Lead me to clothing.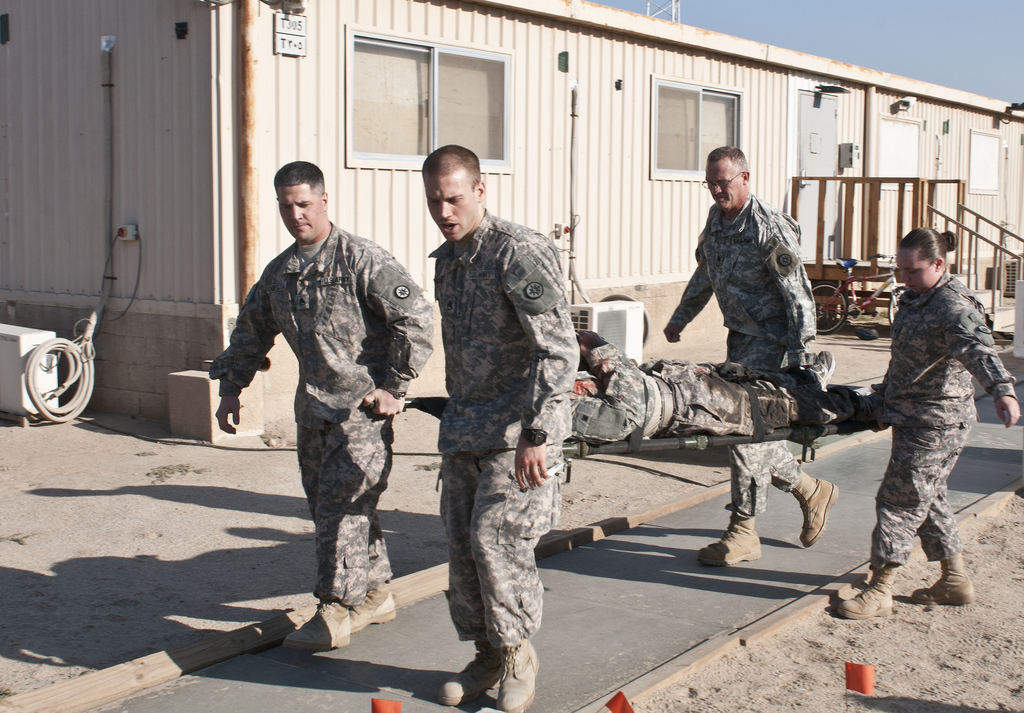
Lead to [left=568, top=336, right=866, bottom=444].
